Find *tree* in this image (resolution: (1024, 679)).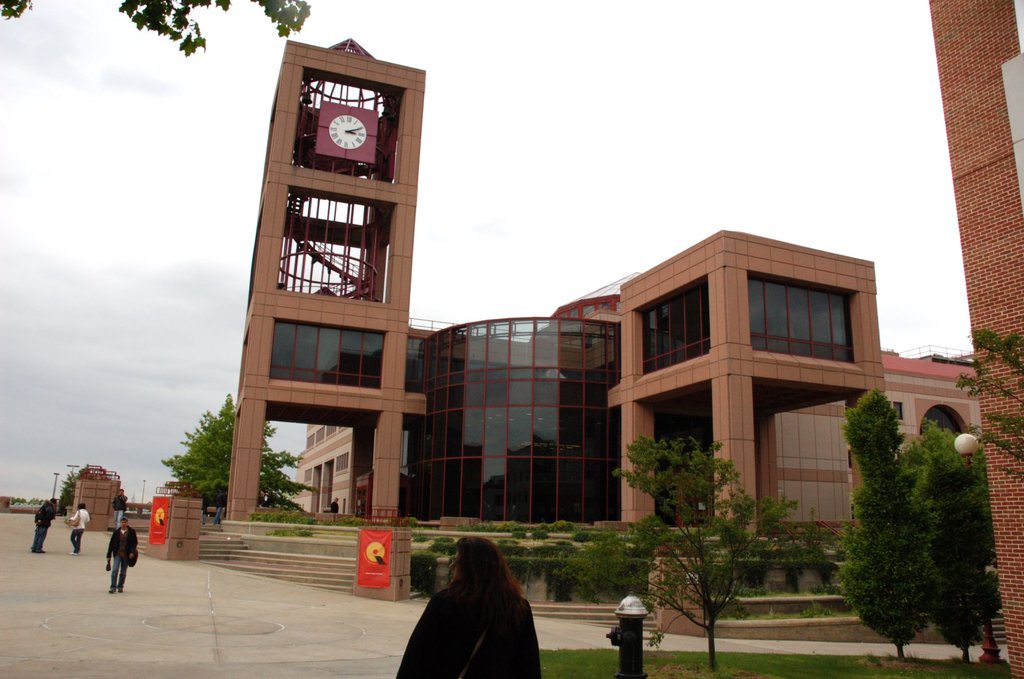
select_region(259, 418, 333, 523).
